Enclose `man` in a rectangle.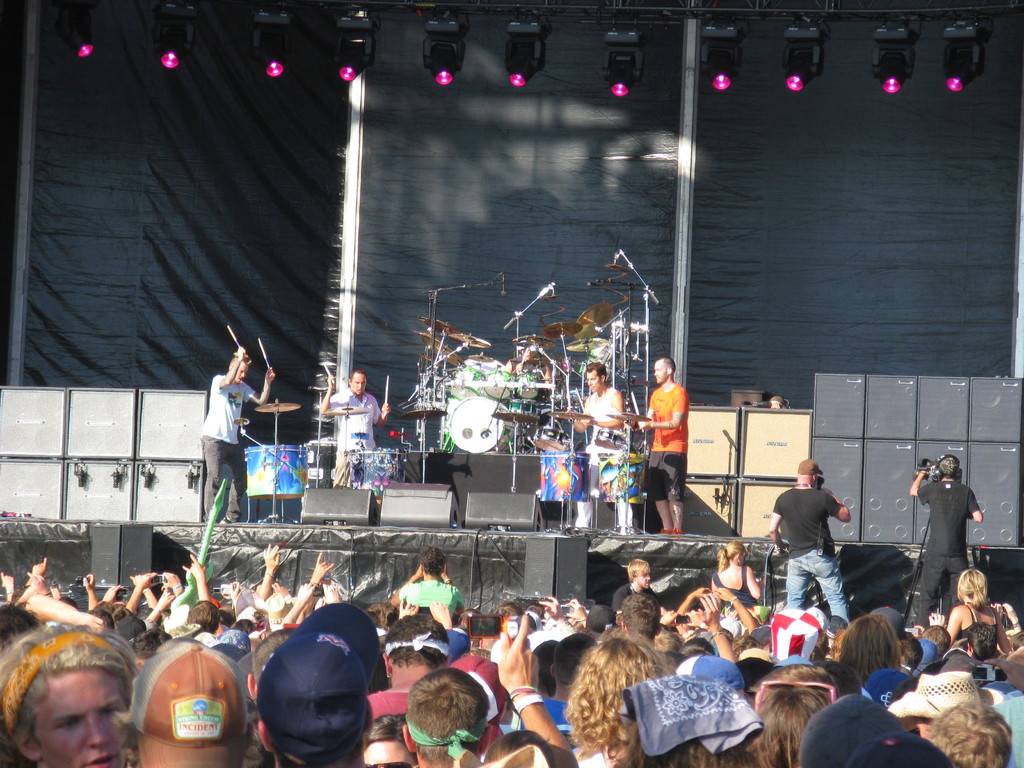
390 545 470 626.
